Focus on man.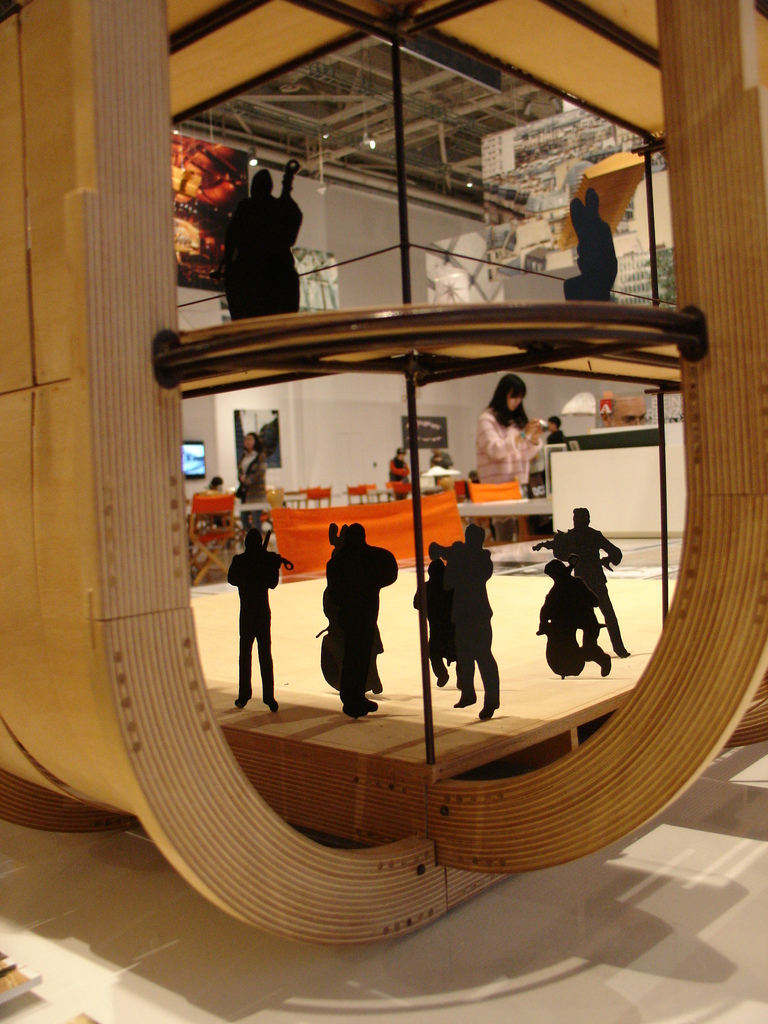
Focused at (390, 449, 410, 502).
